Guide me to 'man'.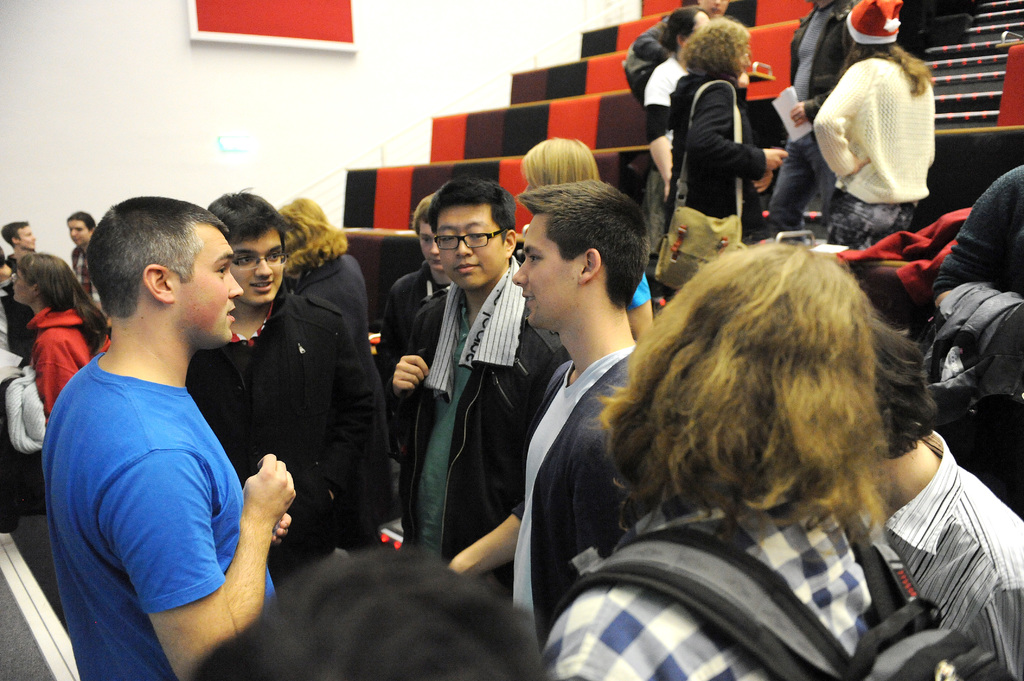
Guidance: x1=42, y1=196, x2=298, y2=680.
